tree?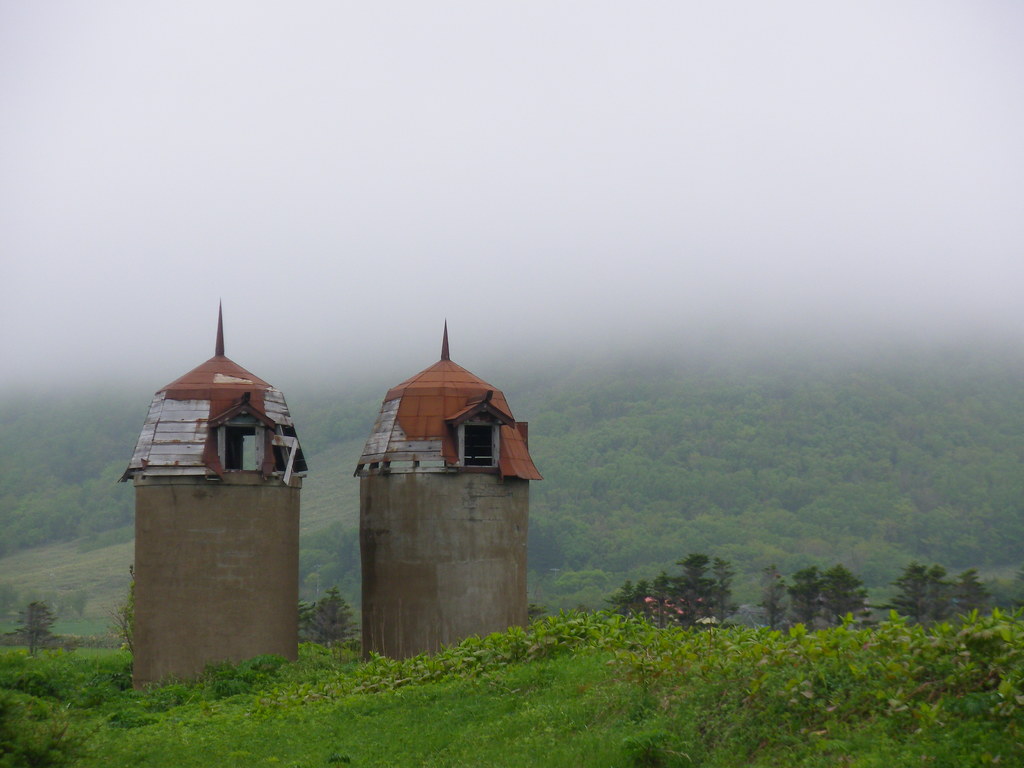
bbox(650, 574, 684, 636)
